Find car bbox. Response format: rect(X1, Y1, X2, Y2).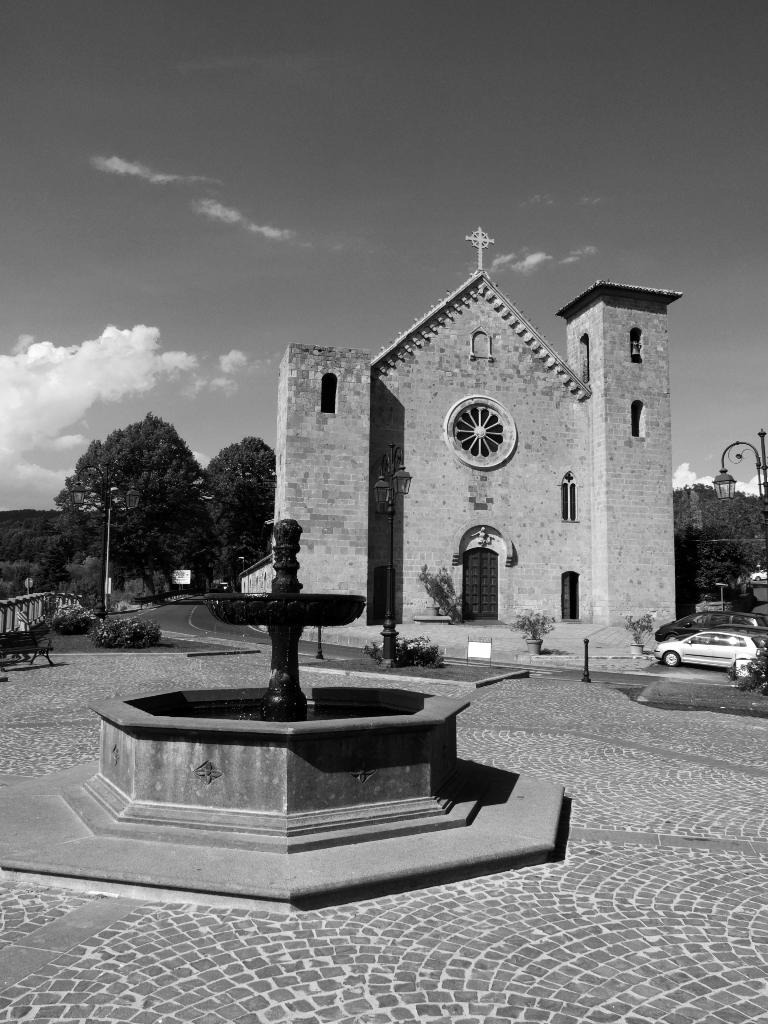
rect(653, 634, 767, 671).
